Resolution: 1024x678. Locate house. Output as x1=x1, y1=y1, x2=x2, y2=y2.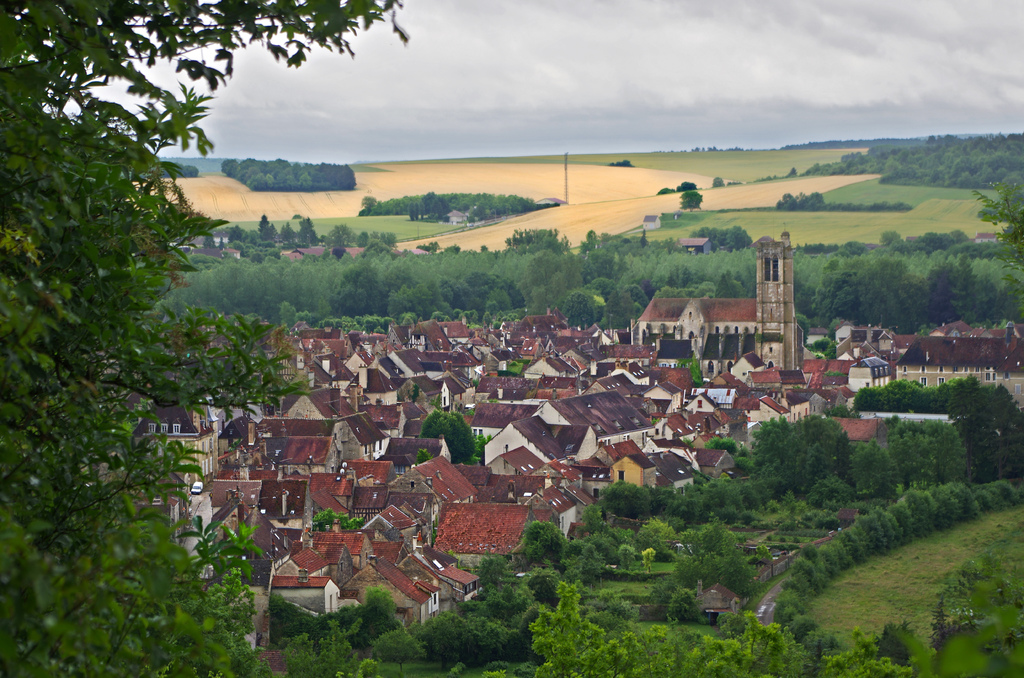
x1=970, y1=234, x2=1001, y2=244.
